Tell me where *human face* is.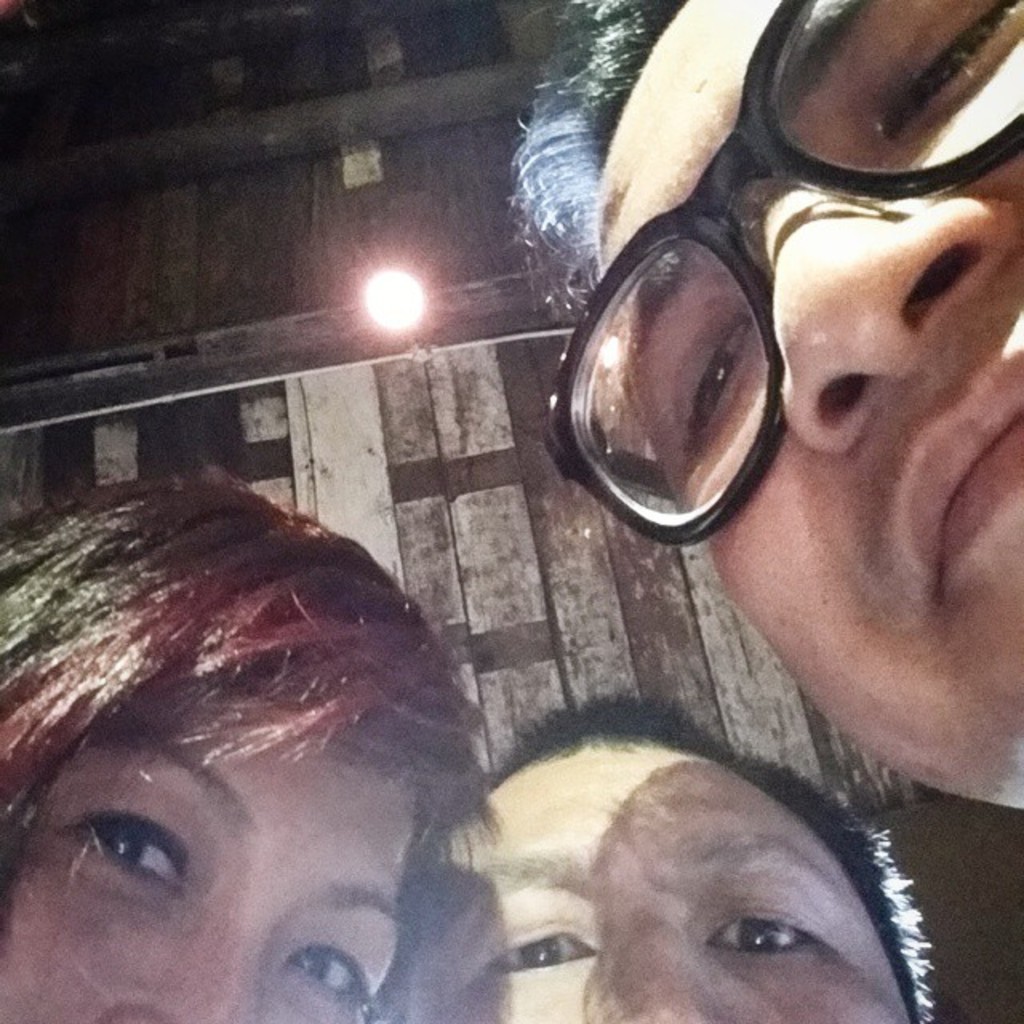
*human face* is at region(582, 0, 1022, 810).
